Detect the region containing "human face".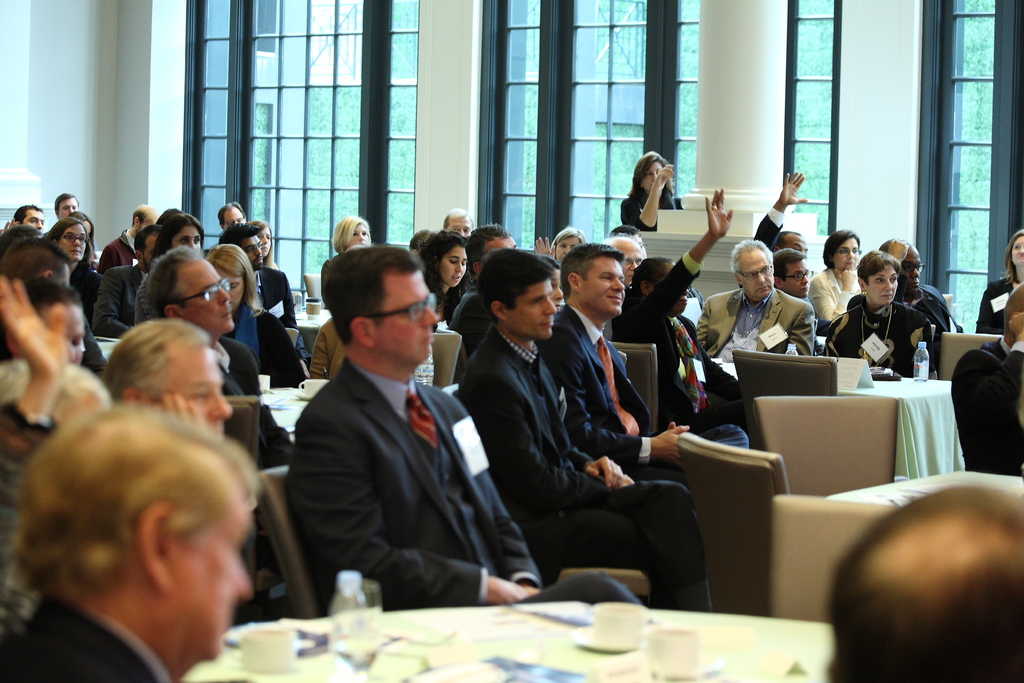
350 220 374 244.
